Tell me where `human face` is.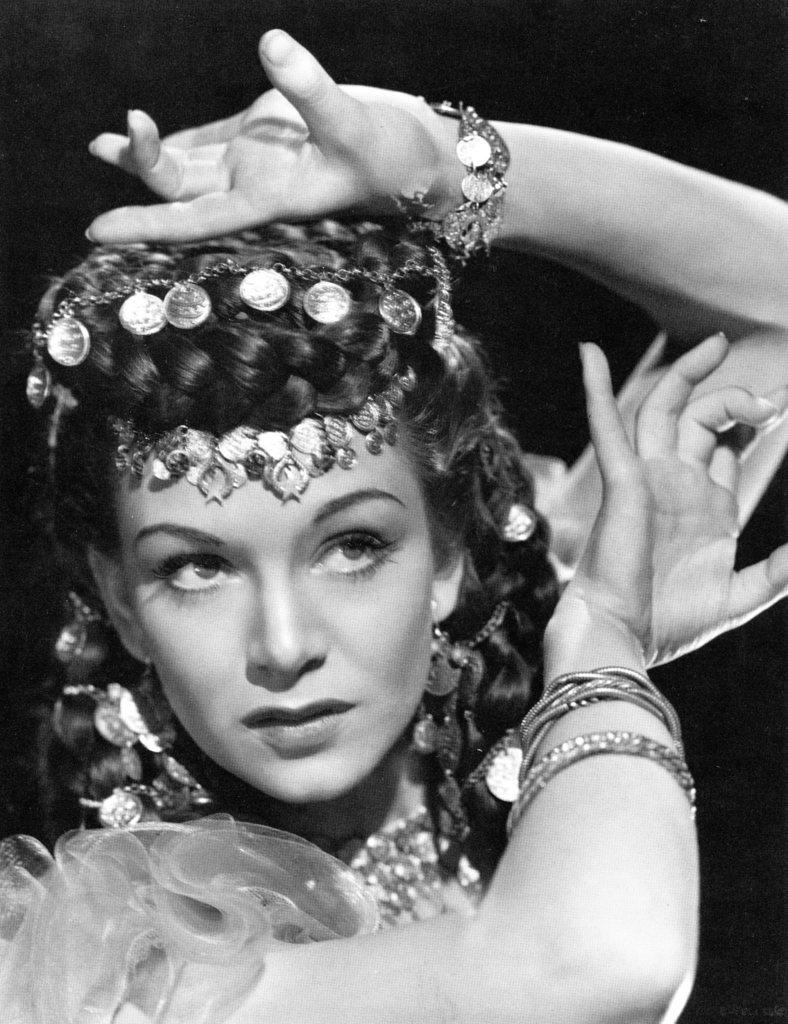
`human face` is at {"left": 117, "top": 370, "right": 440, "bottom": 810}.
